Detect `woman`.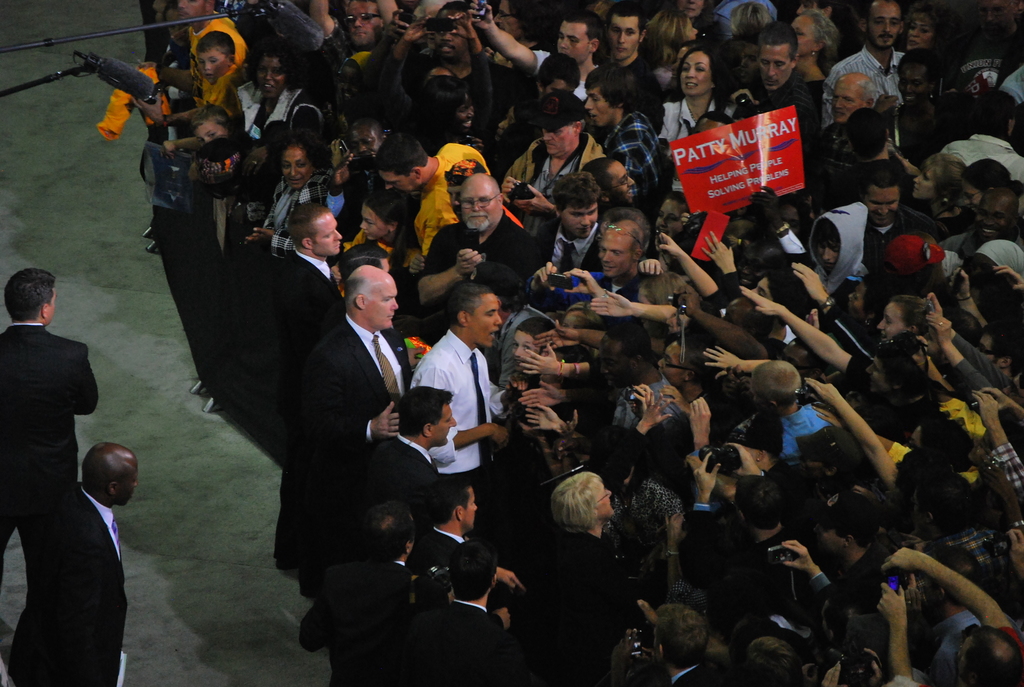
Detected at bbox=[404, 74, 495, 167].
